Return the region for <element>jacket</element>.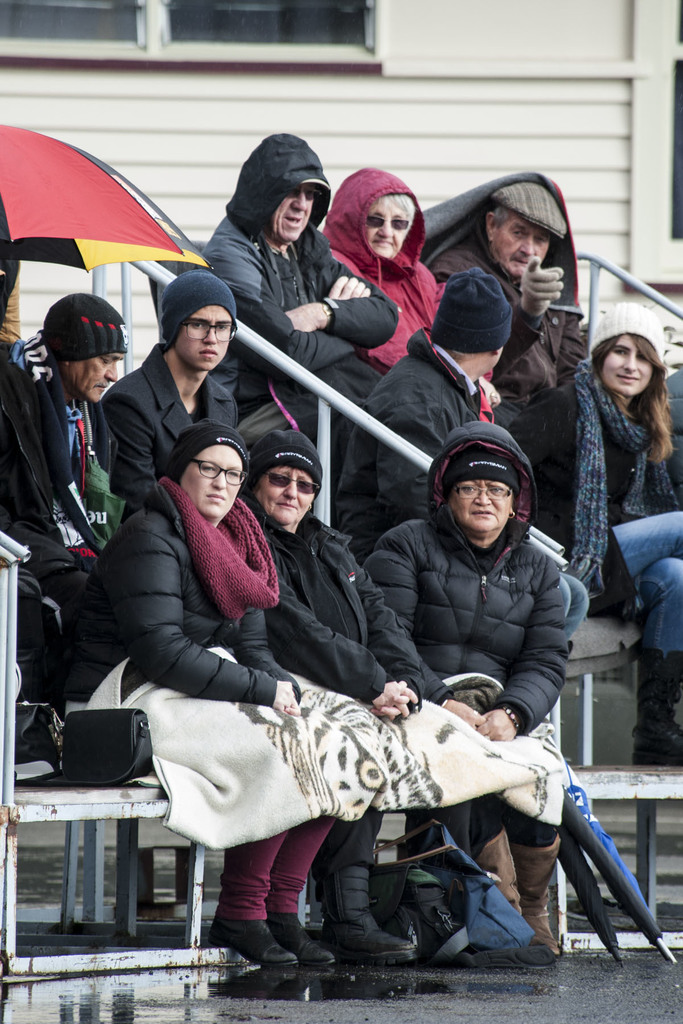
[434,239,588,395].
